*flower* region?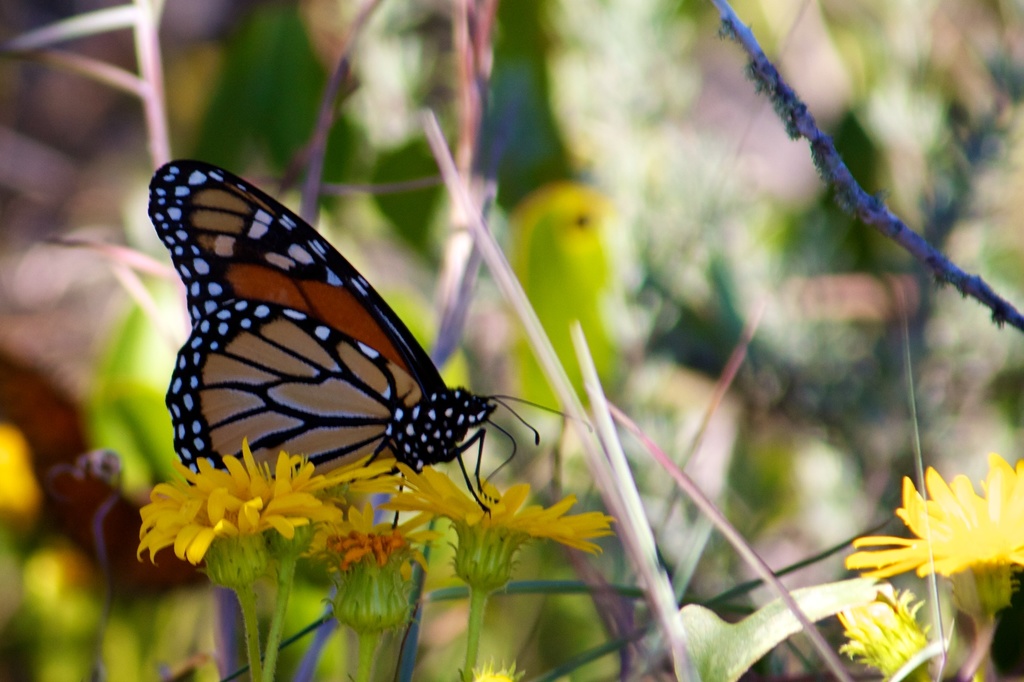
(left=829, top=461, right=1015, bottom=639)
